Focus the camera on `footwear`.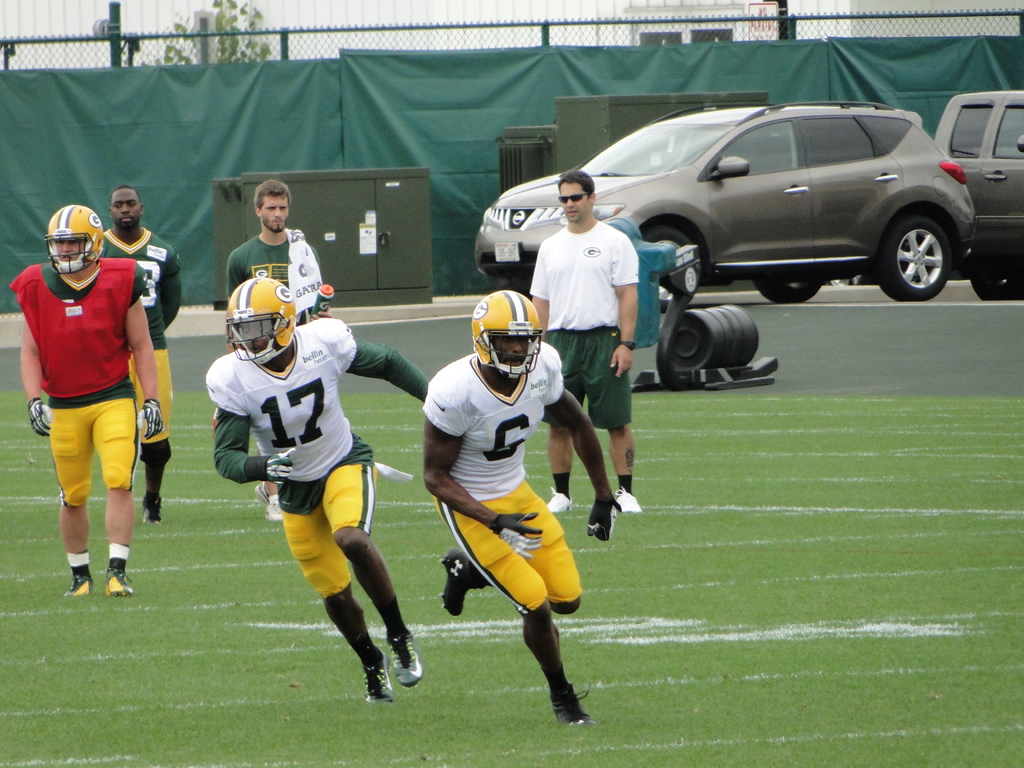
Focus region: l=618, t=488, r=641, b=512.
